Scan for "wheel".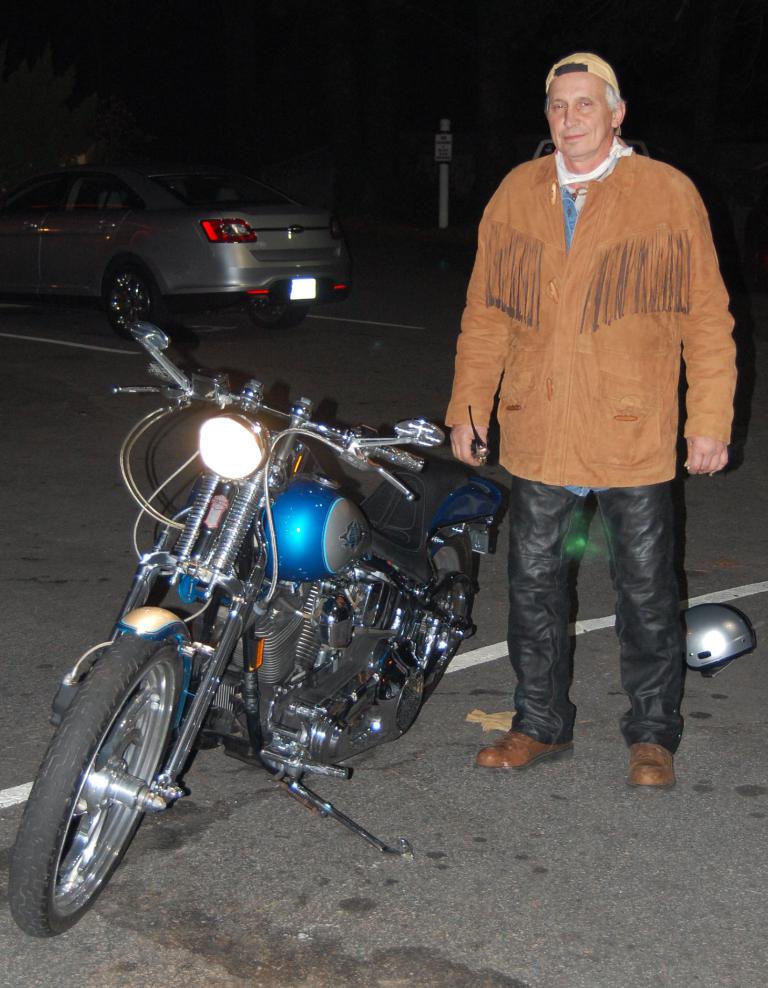
Scan result: 0:607:198:941.
